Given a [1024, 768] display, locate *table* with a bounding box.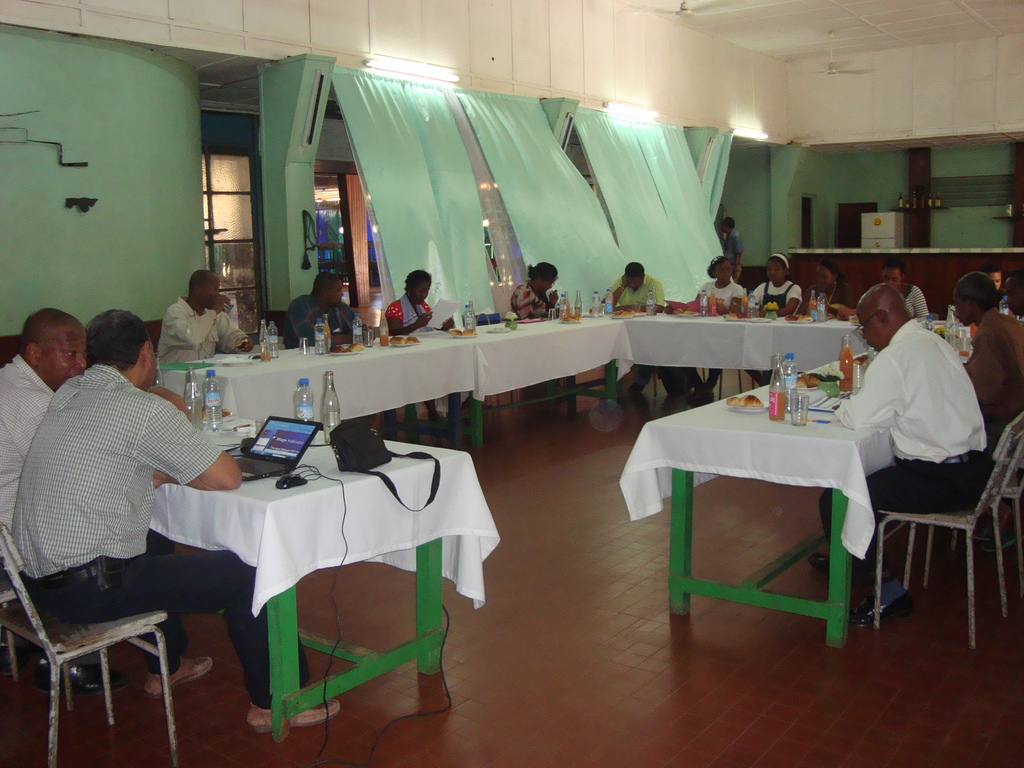
Located: (left=154, top=329, right=976, bottom=750).
